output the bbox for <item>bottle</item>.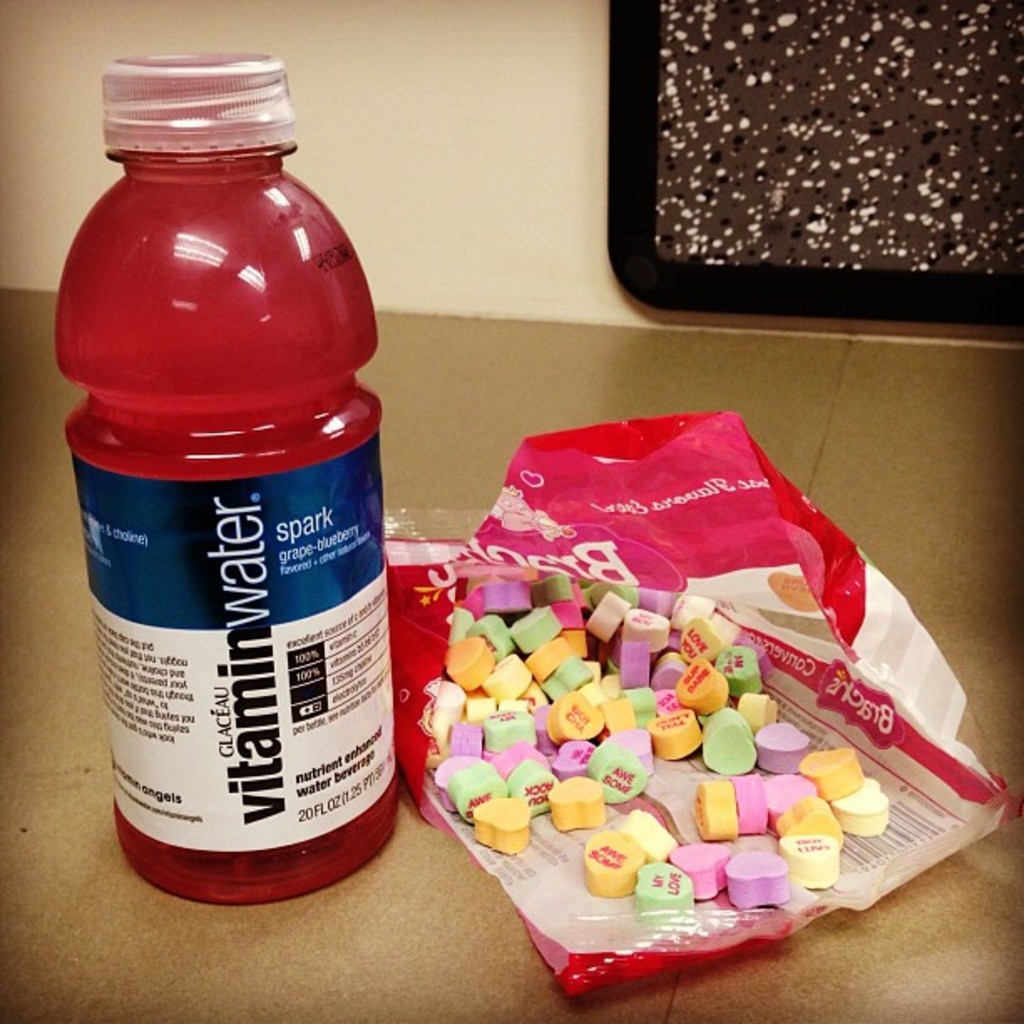
select_region(54, 74, 403, 882).
